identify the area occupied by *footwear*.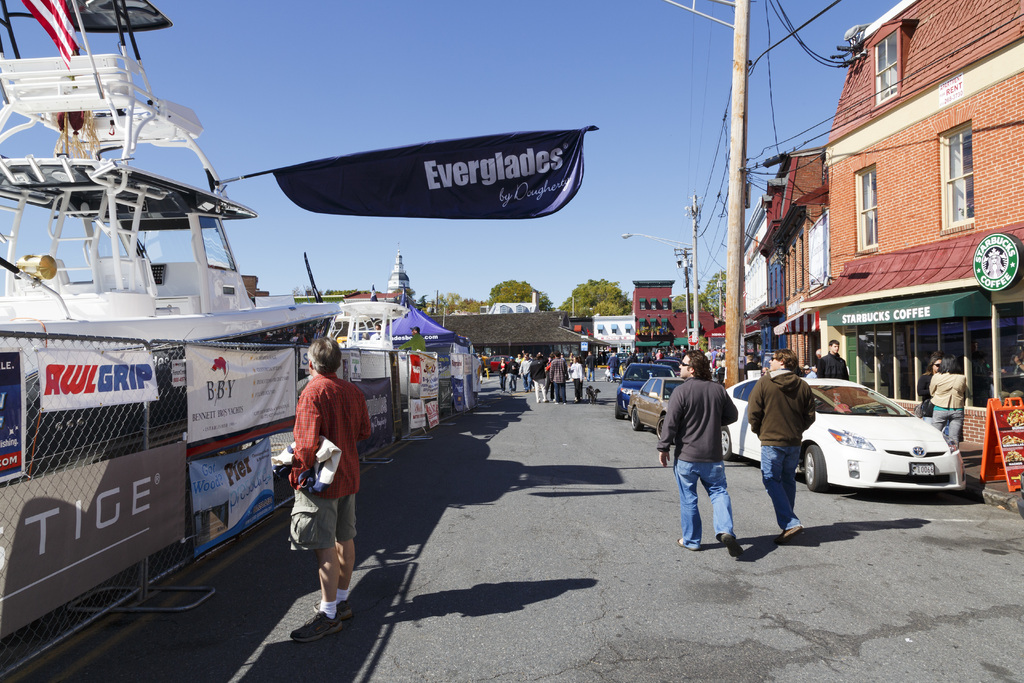
Area: (x1=776, y1=523, x2=806, y2=553).
